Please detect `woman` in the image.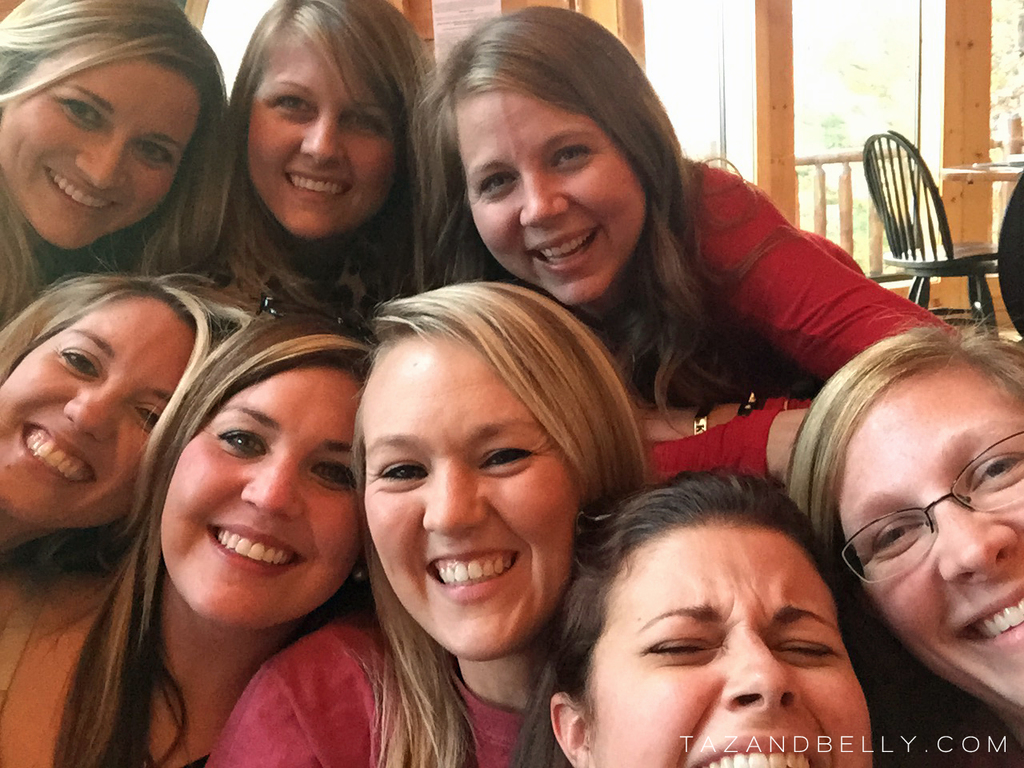
left=0, top=0, right=229, bottom=336.
